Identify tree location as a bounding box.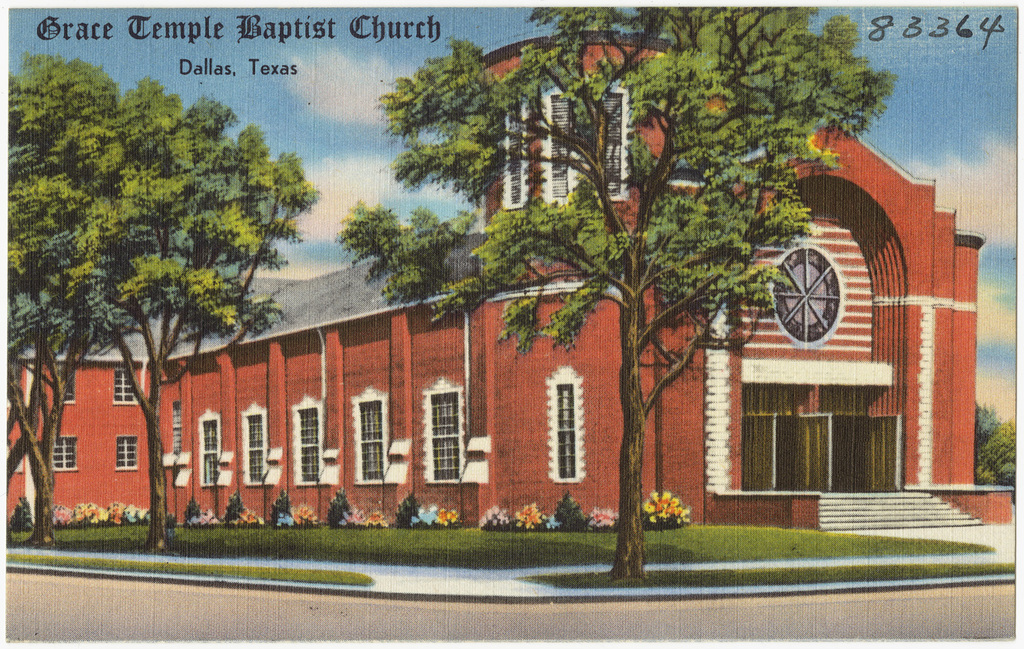
region(4, 69, 325, 556).
